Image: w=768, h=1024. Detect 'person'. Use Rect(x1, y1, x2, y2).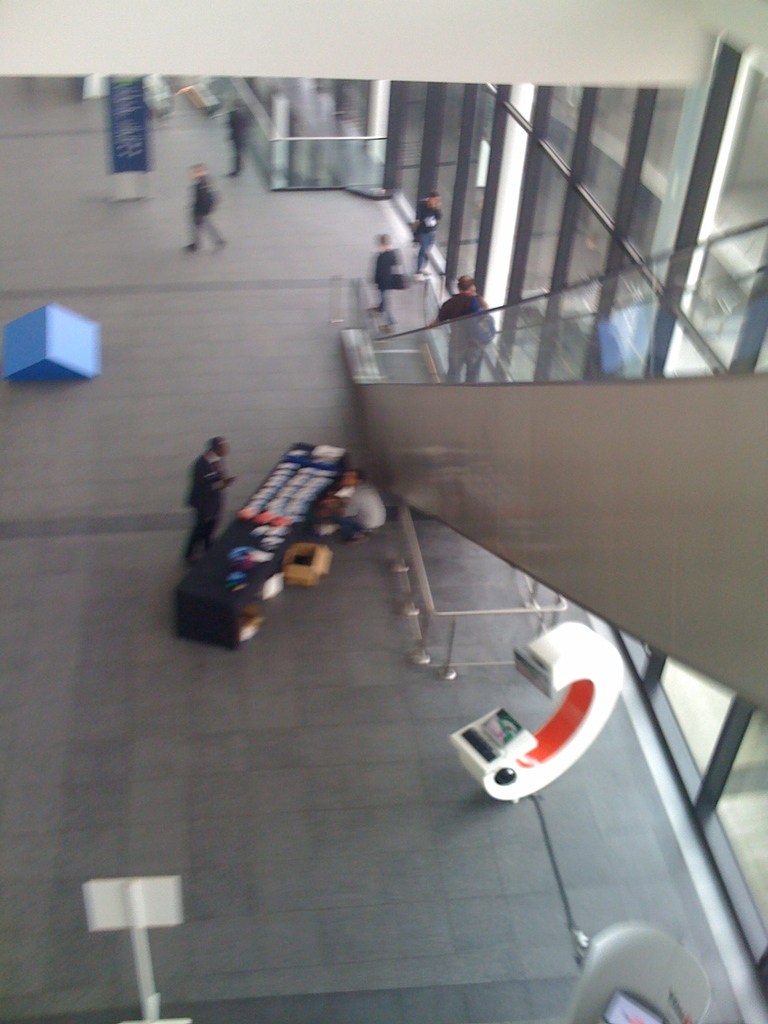
Rect(371, 237, 399, 332).
